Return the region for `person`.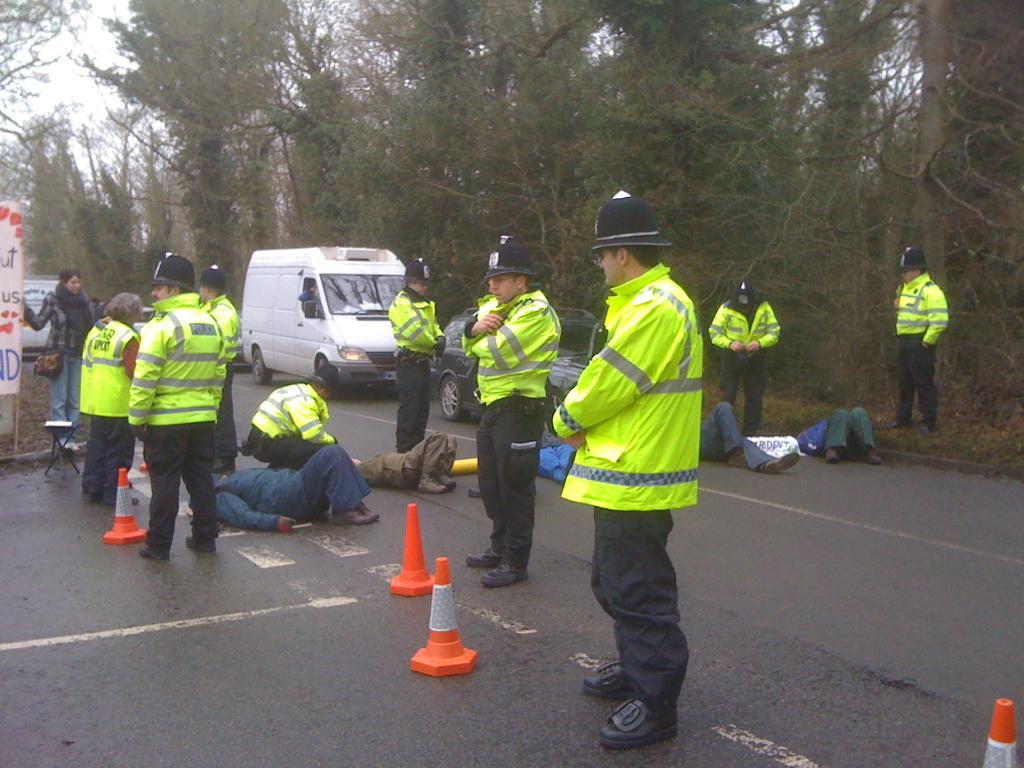
[left=460, top=229, right=565, bottom=586].
